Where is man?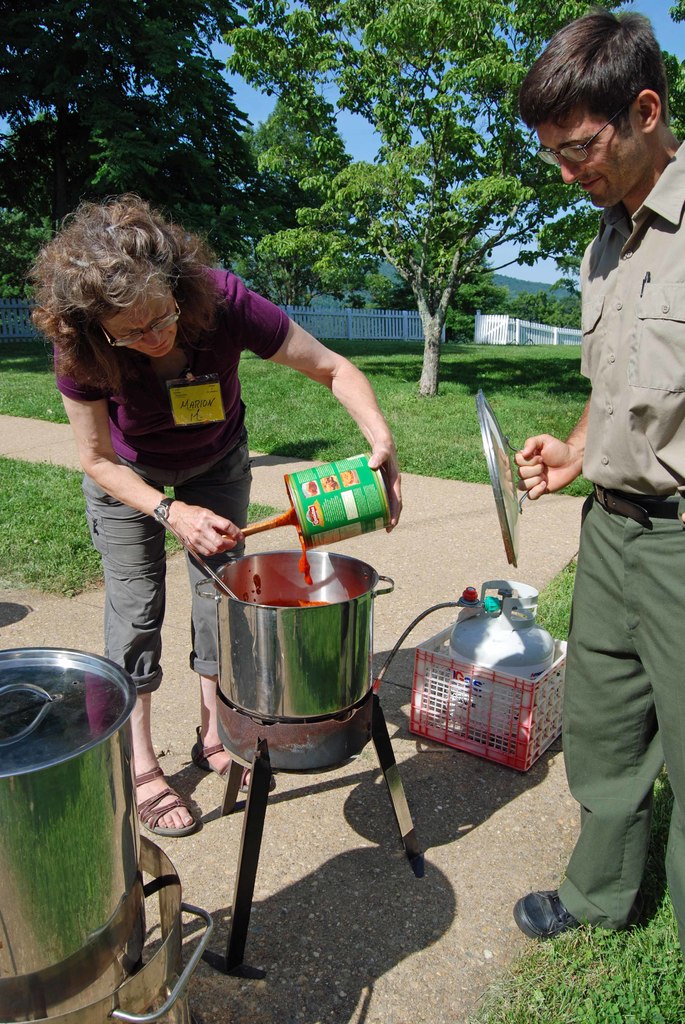
region(508, 9, 684, 943).
